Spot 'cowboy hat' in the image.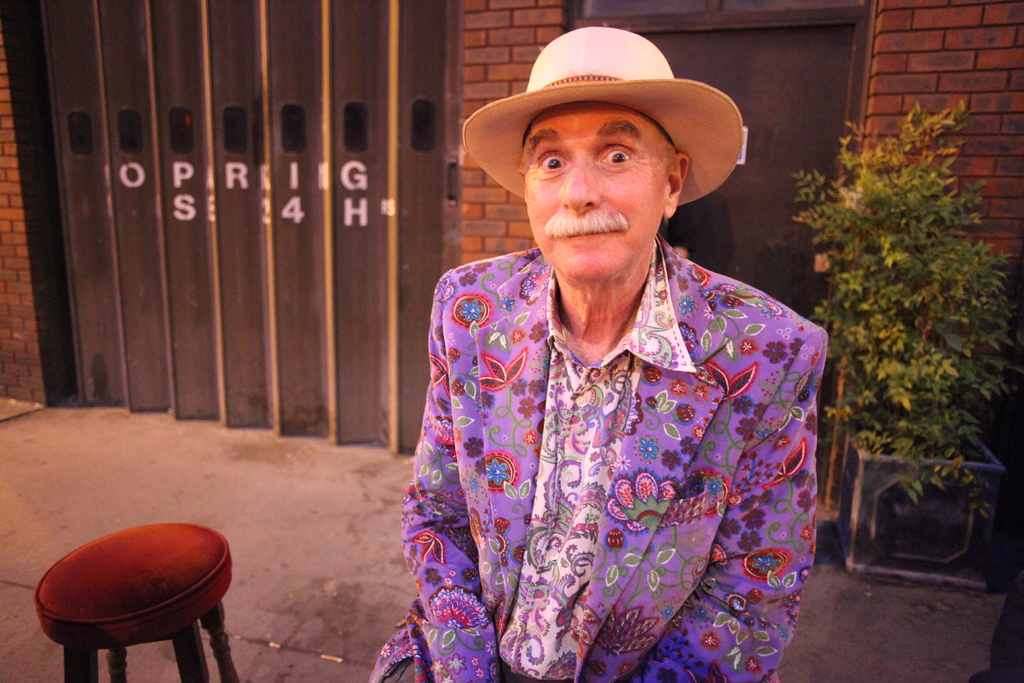
'cowboy hat' found at (458, 31, 739, 211).
